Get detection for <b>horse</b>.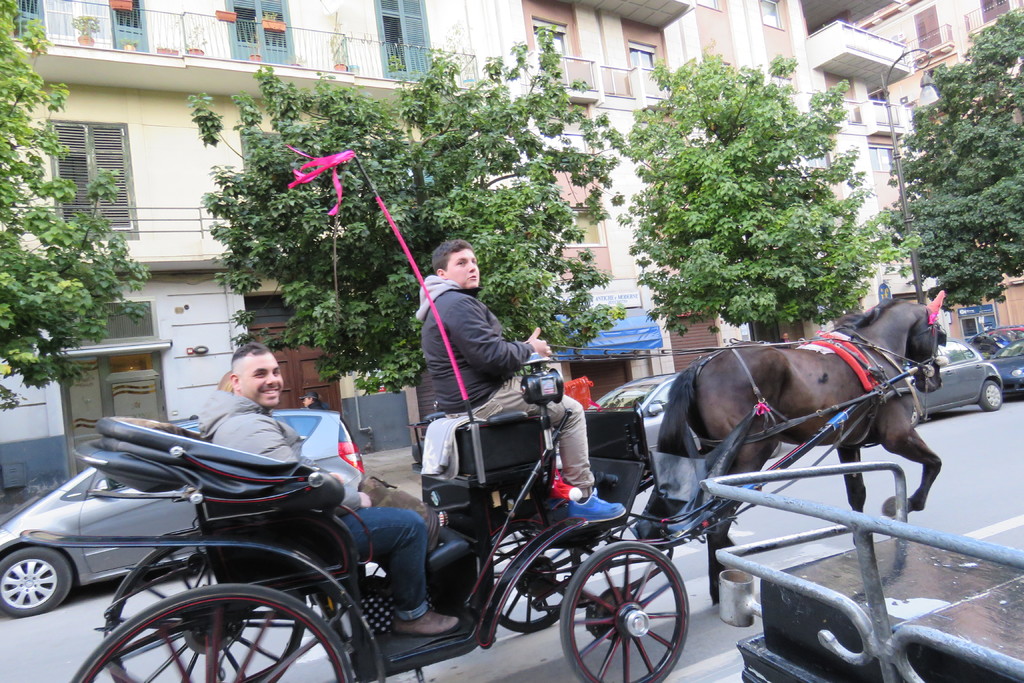
Detection: 653, 287, 950, 609.
